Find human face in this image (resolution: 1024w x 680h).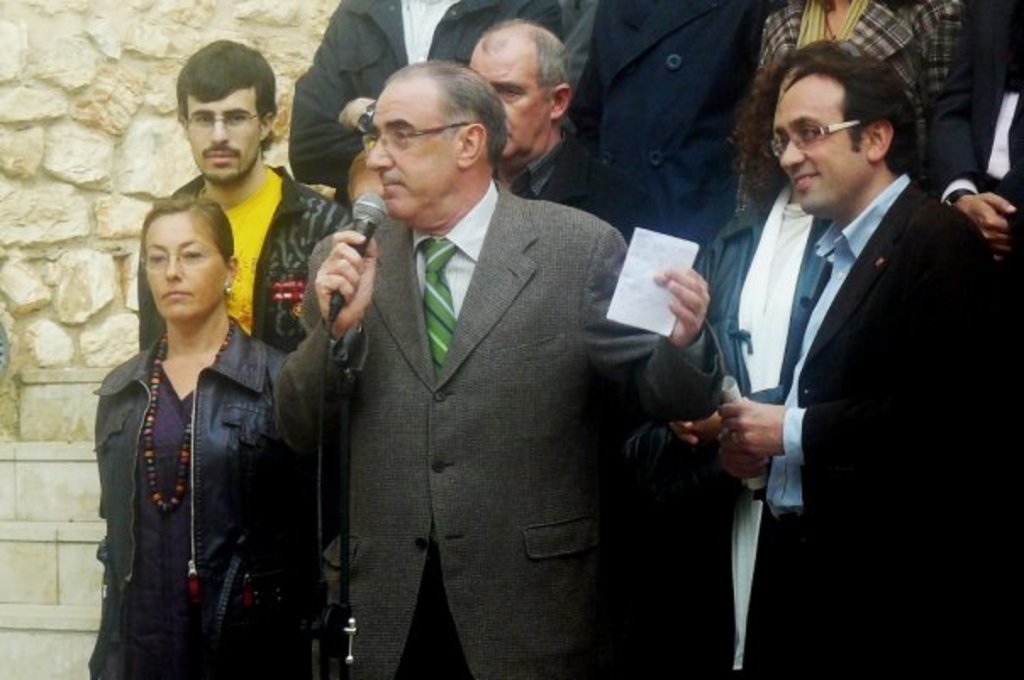
pyautogui.locateOnScreen(188, 86, 263, 176).
